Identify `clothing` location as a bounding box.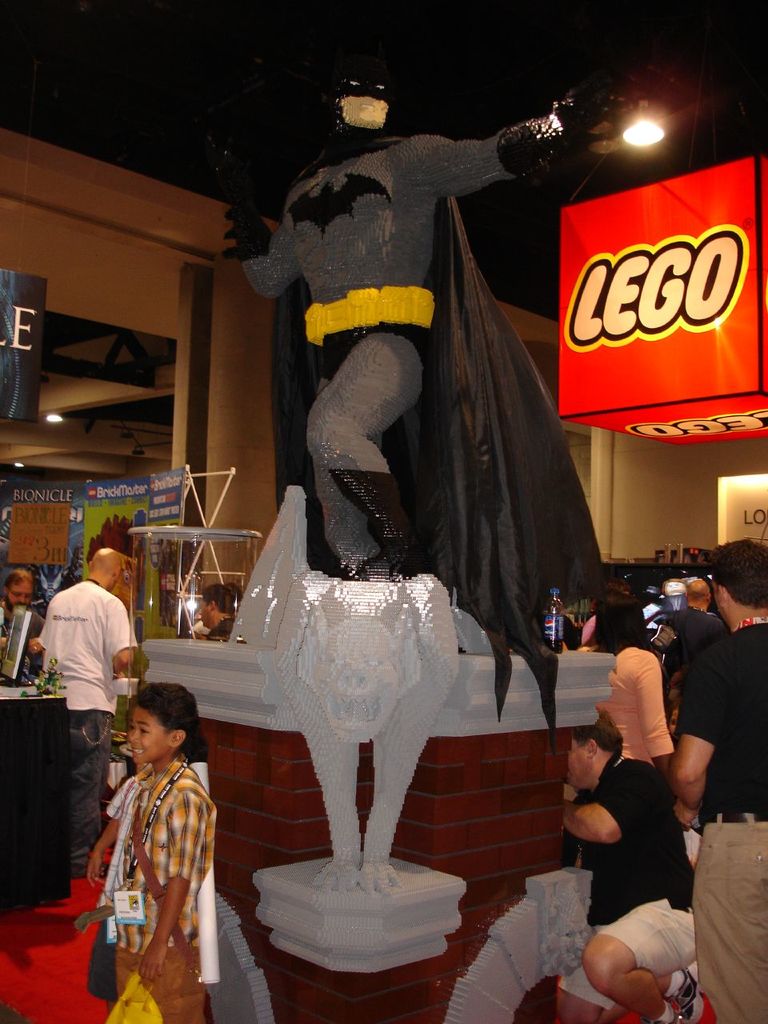
locate(664, 605, 727, 689).
